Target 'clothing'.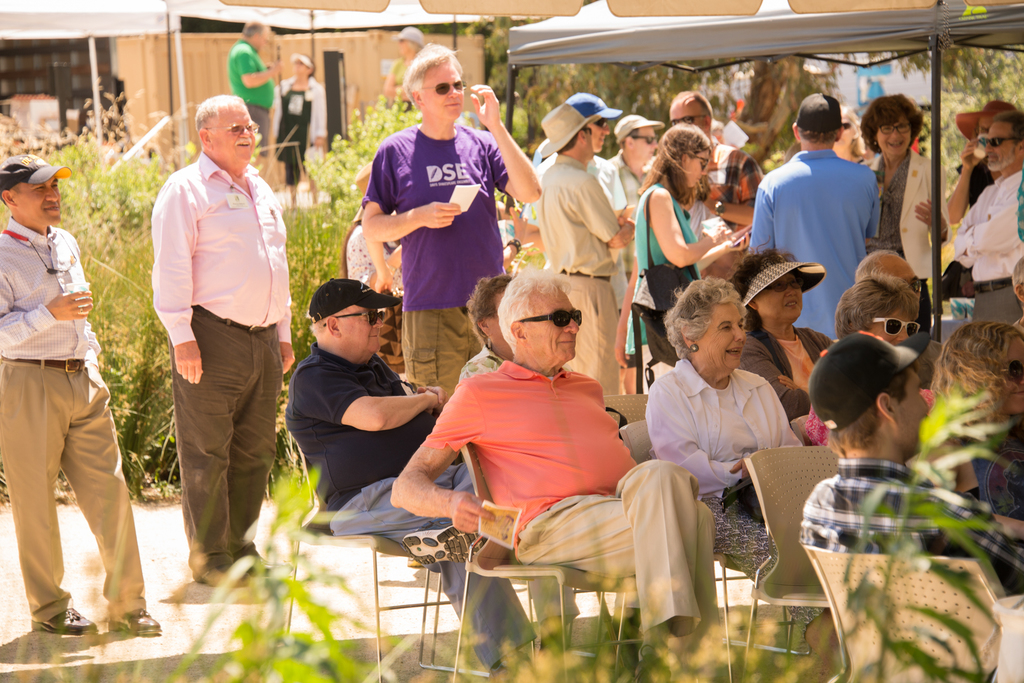
Target region: box=[340, 220, 412, 369].
